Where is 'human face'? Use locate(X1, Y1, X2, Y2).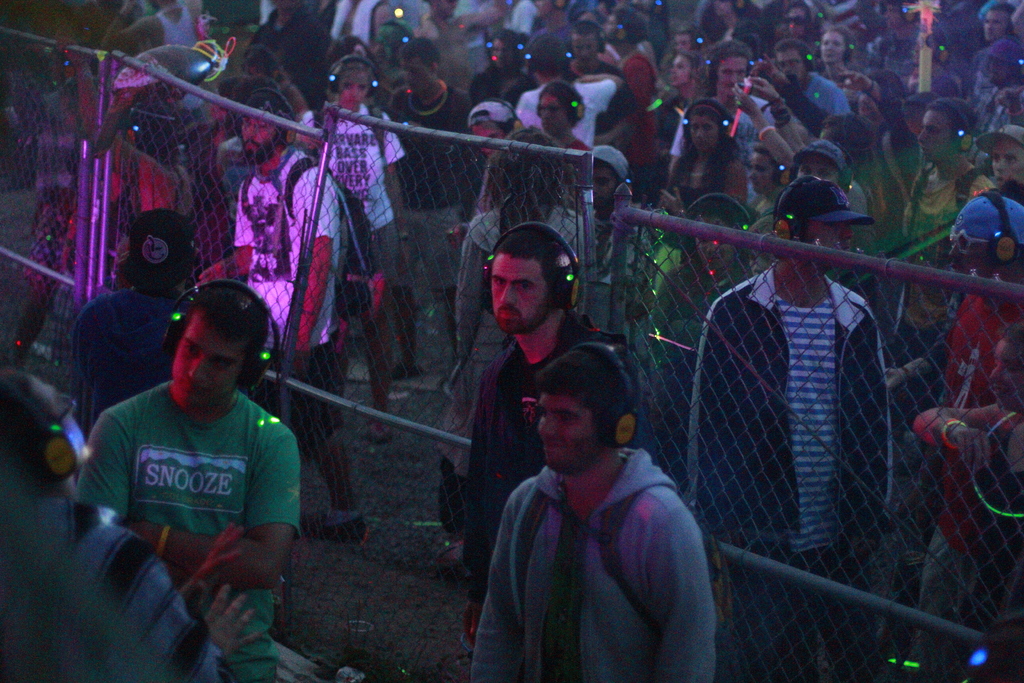
locate(690, 122, 719, 152).
